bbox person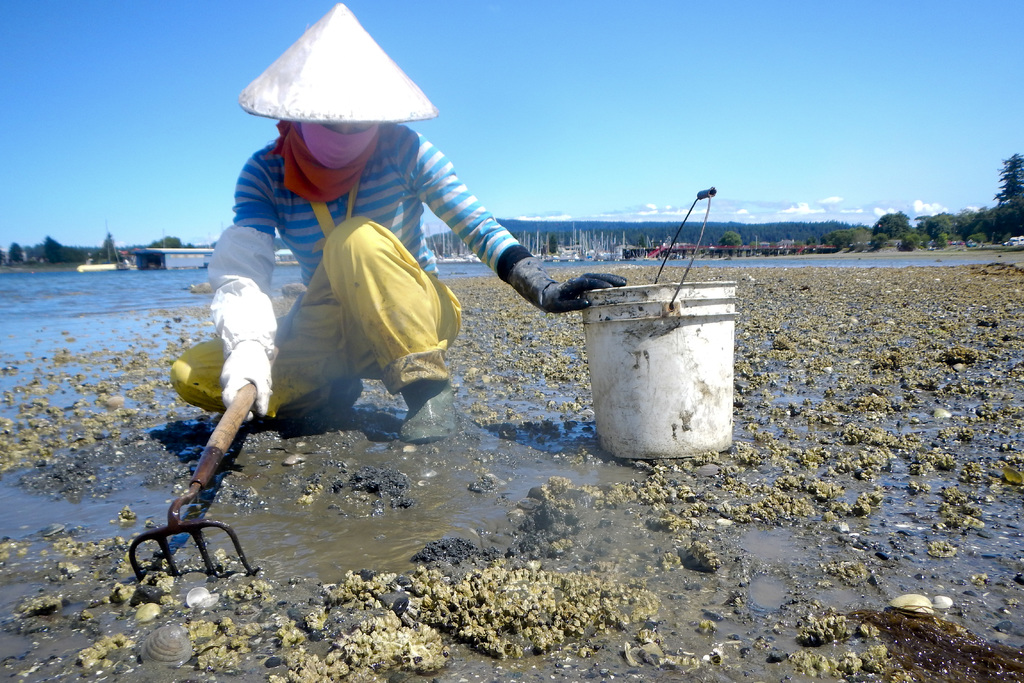
Rect(170, 6, 629, 445)
